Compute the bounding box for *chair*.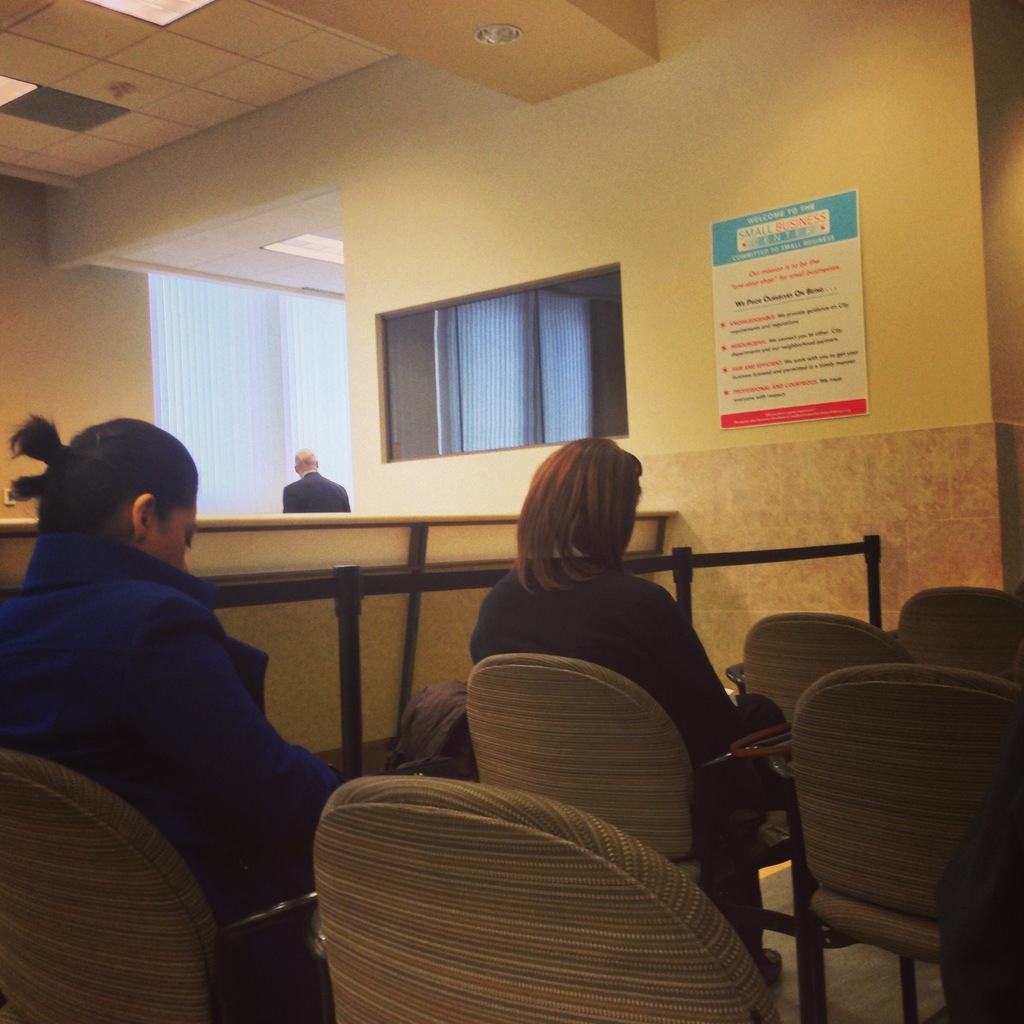
(0,753,228,1023).
